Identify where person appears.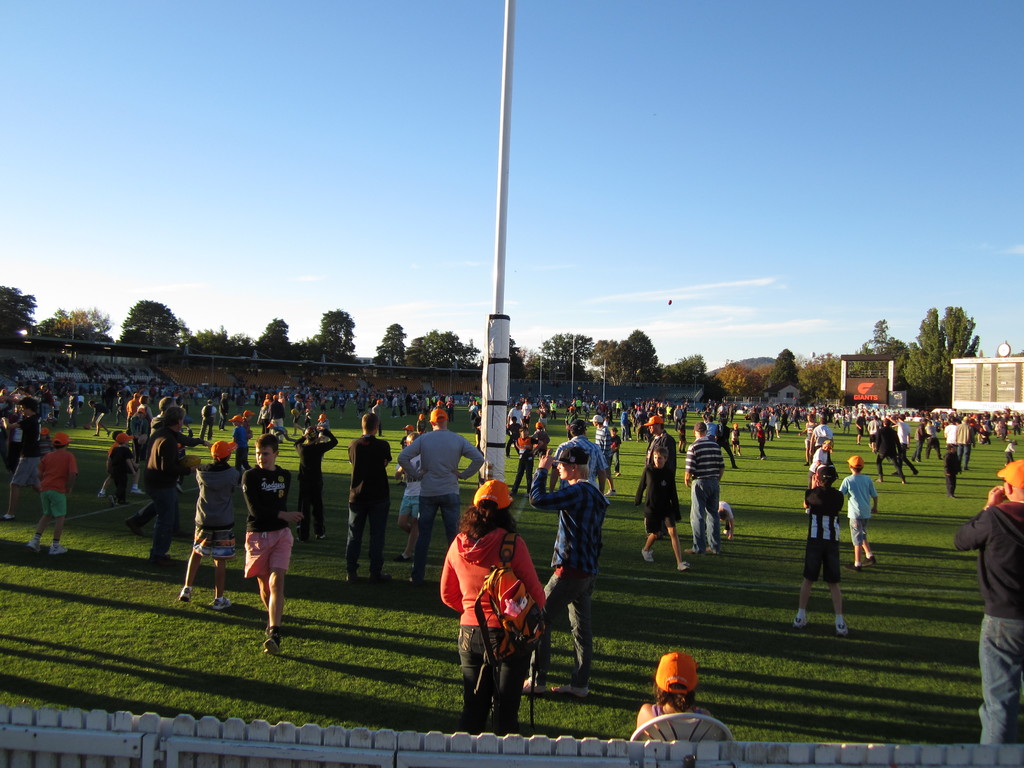
Appears at [230, 415, 251, 471].
